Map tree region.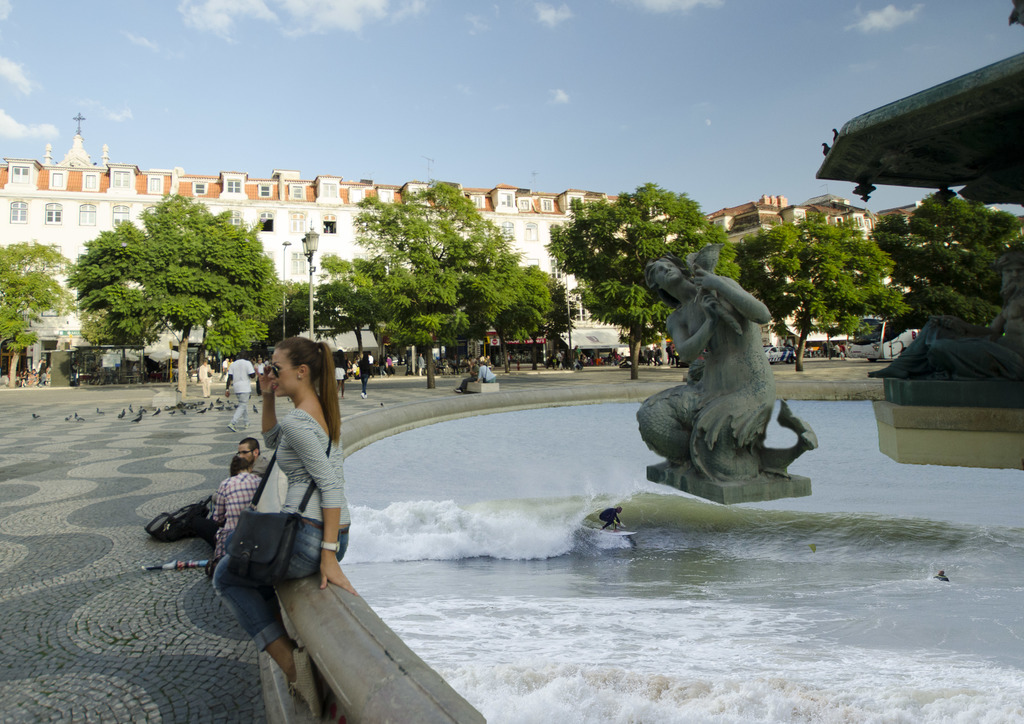
Mapped to <region>733, 210, 913, 370</region>.
